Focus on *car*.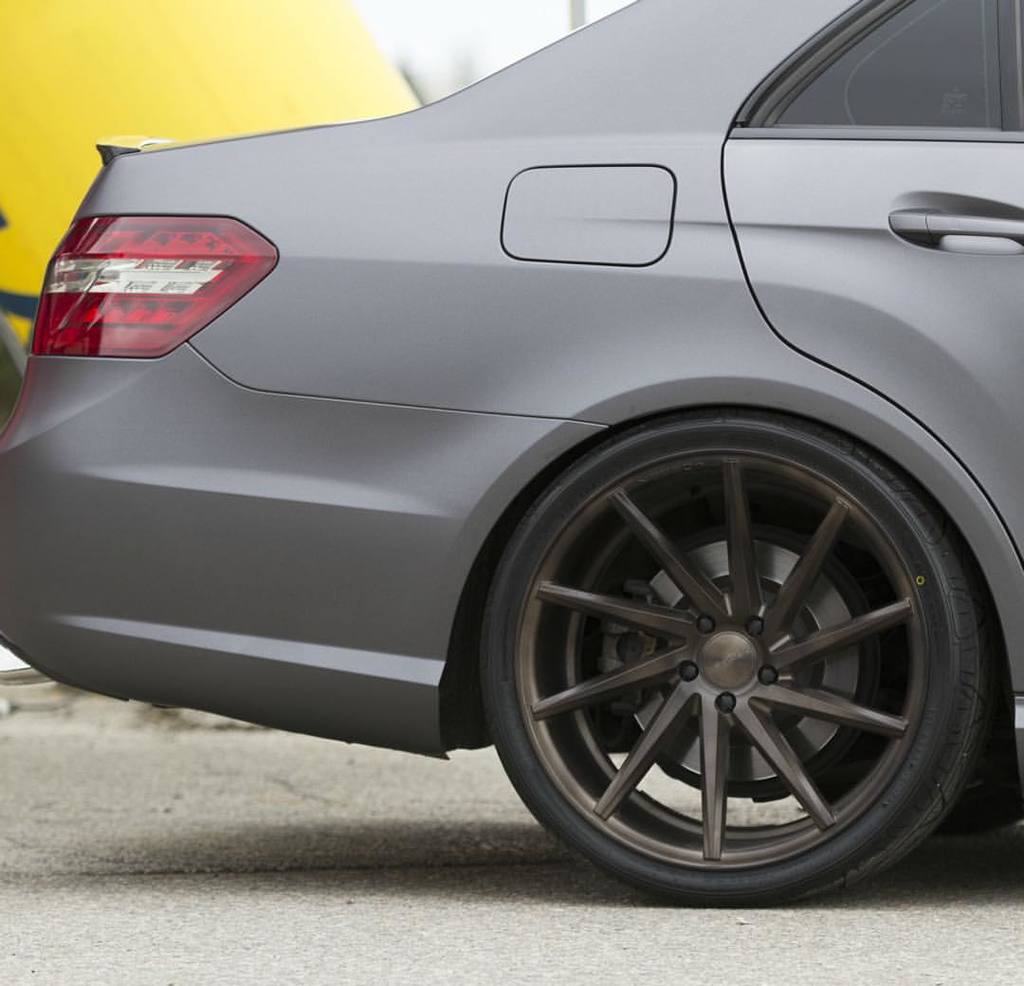
Focused at bbox=(0, 6, 1023, 905).
